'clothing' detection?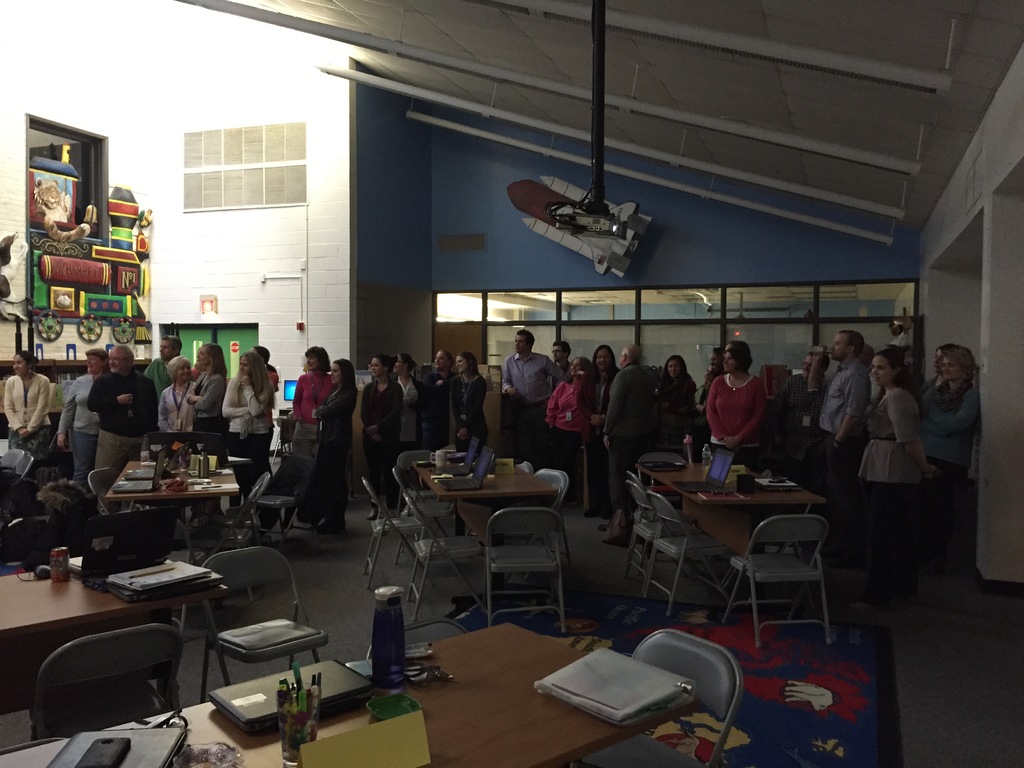
x1=228 y1=367 x2=270 y2=457
